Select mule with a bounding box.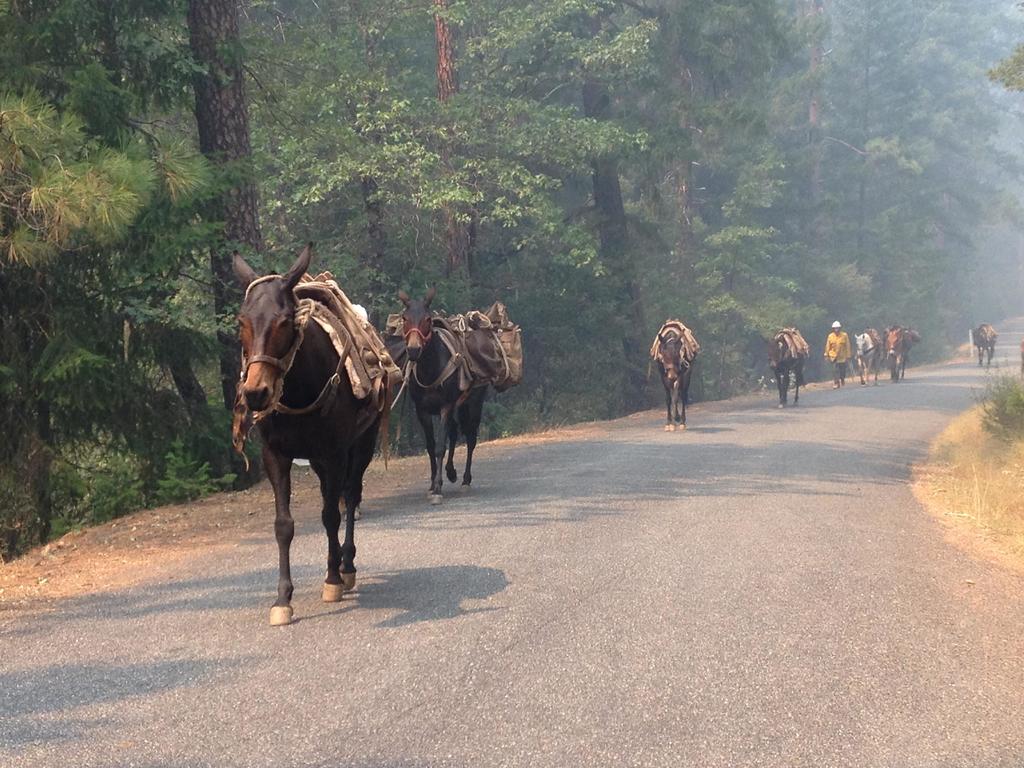
(left=767, top=330, right=809, bottom=410).
